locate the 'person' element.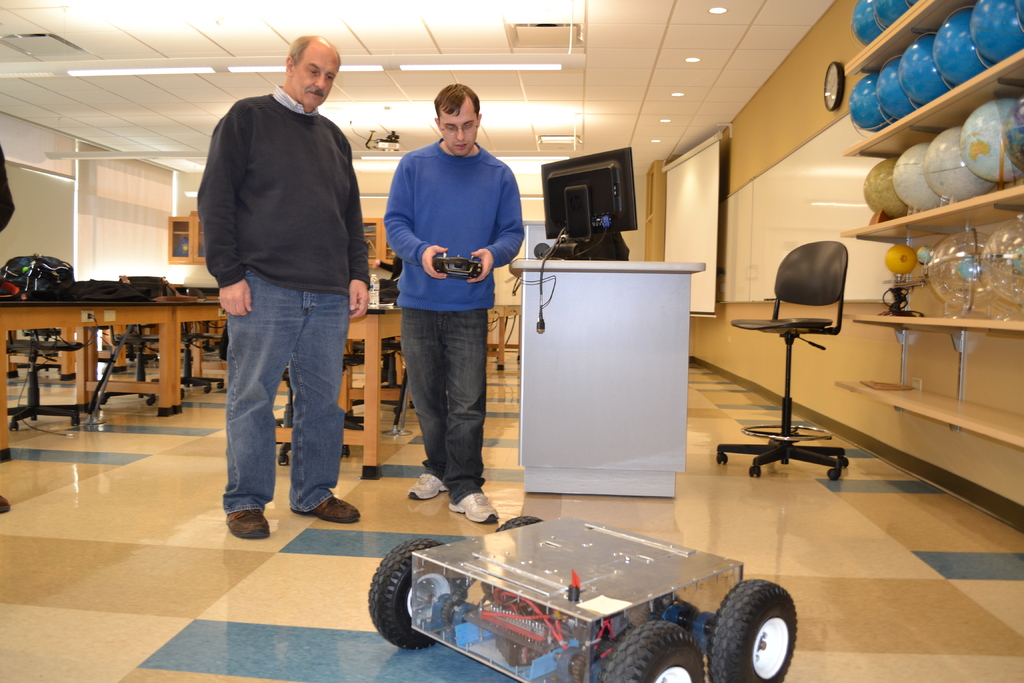
Element bbox: [x1=189, y1=31, x2=368, y2=538].
